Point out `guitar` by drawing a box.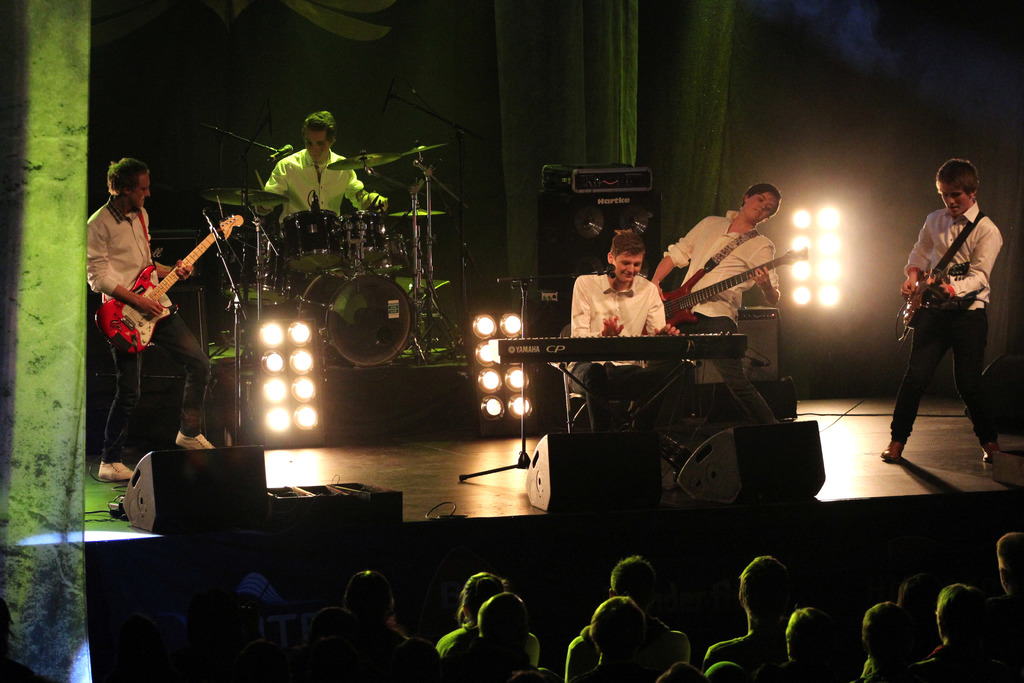
660/231/810/332.
